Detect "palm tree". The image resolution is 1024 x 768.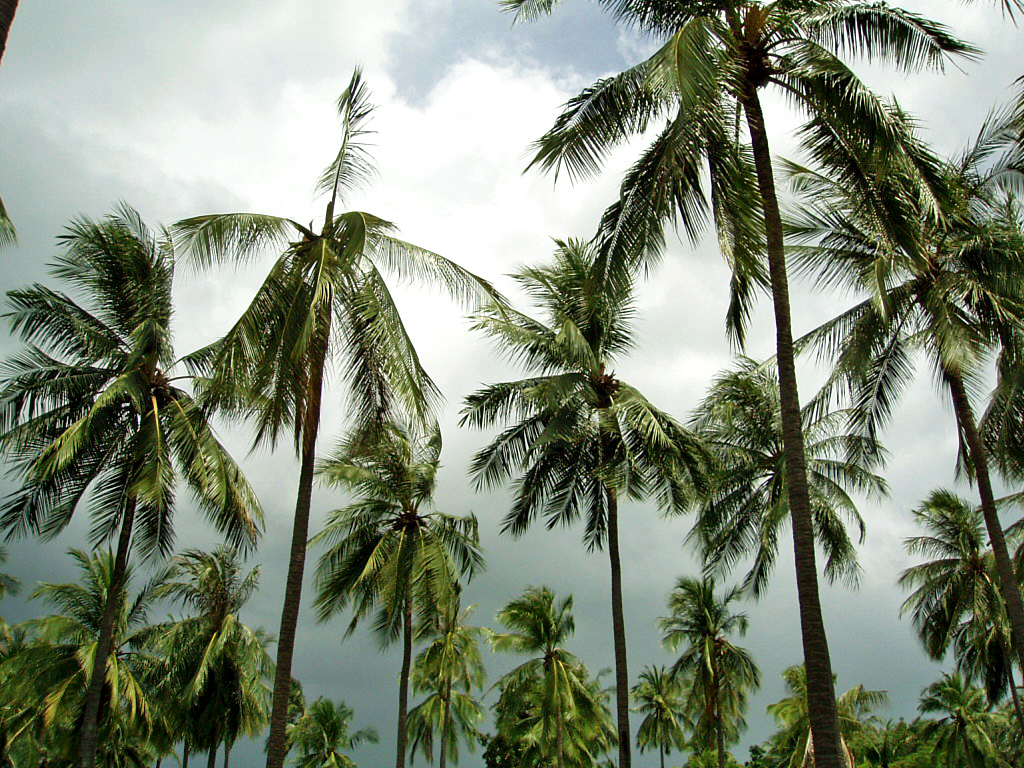
BBox(472, 243, 631, 735).
